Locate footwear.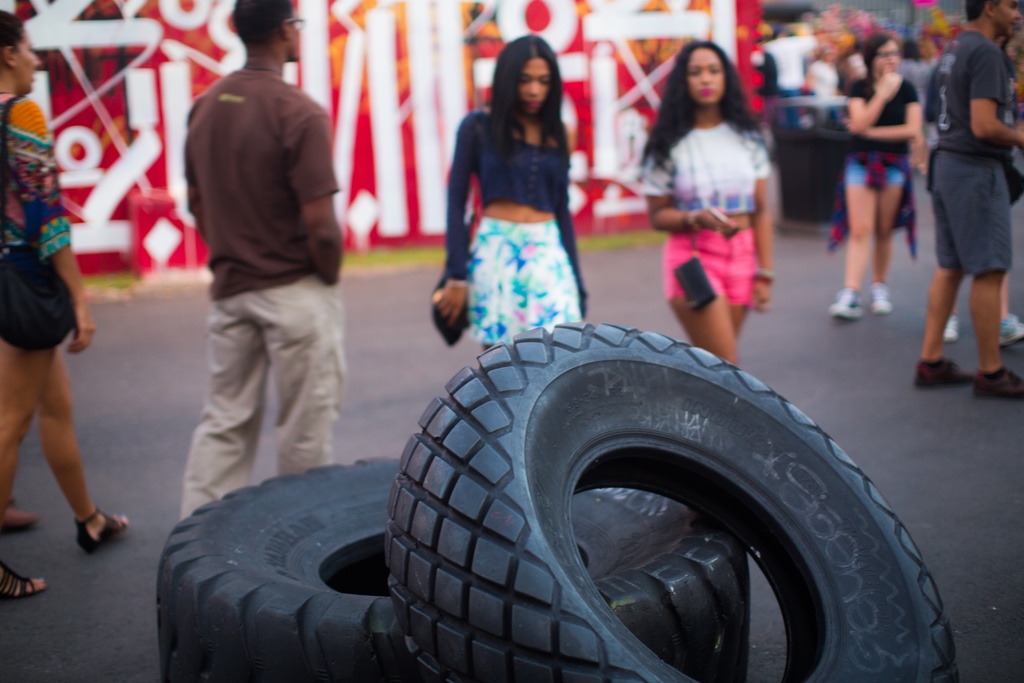
Bounding box: box=[872, 288, 893, 314].
